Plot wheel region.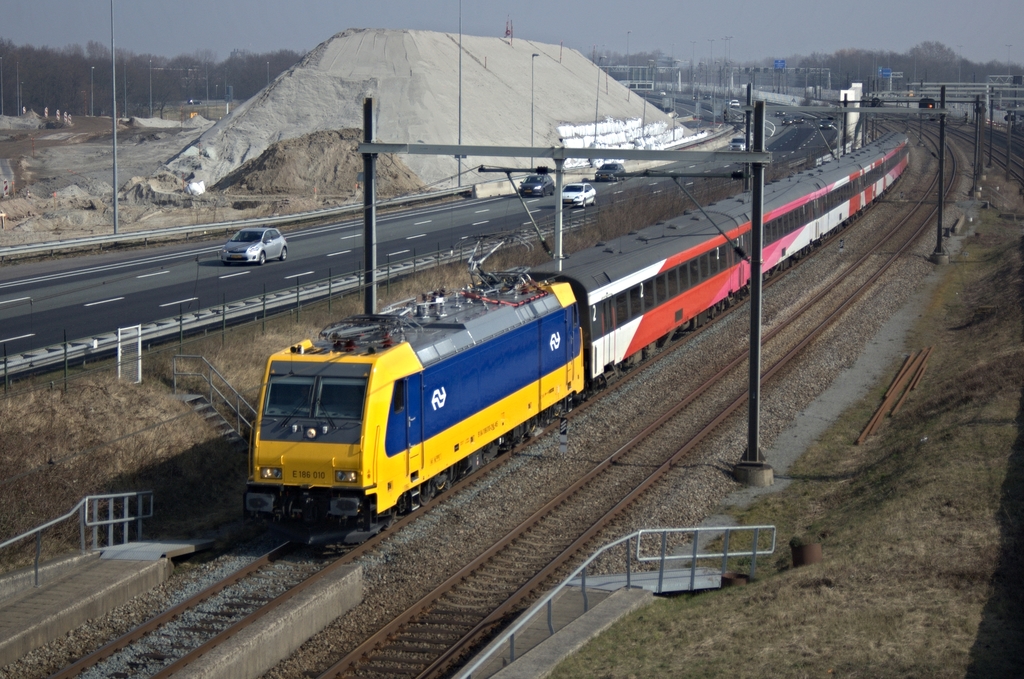
Plotted at 618 177 619 182.
